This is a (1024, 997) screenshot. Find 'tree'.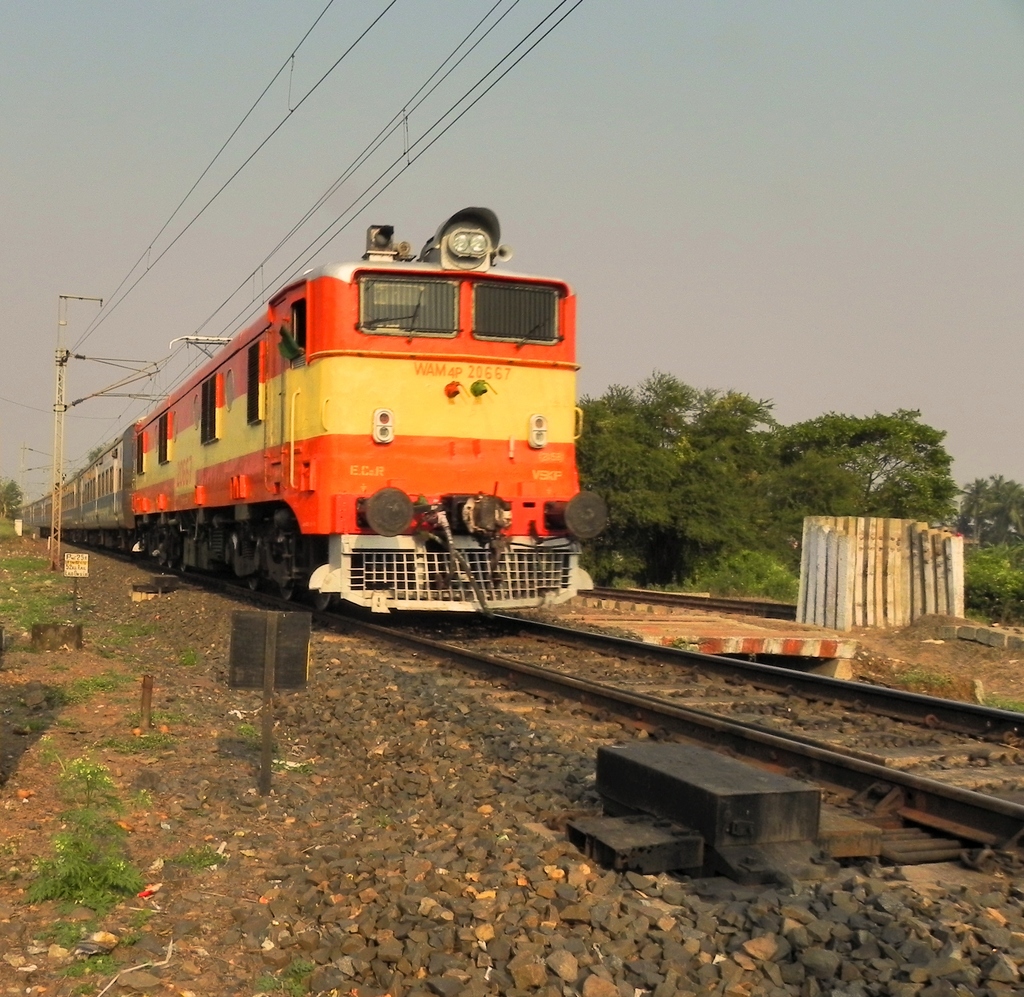
Bounding box: 787,410,968,528.
